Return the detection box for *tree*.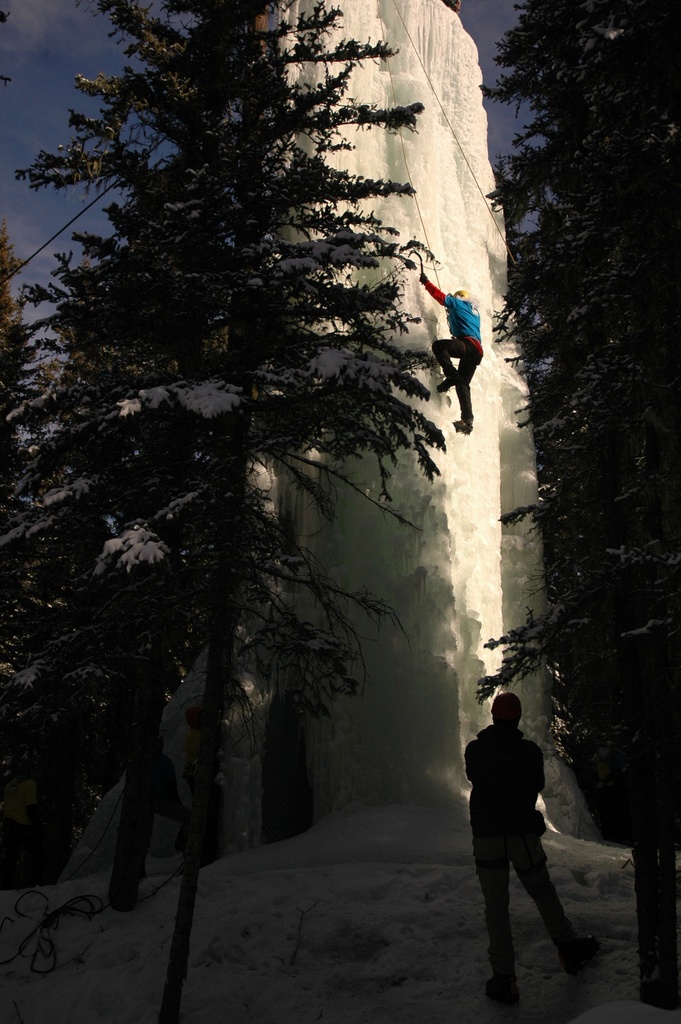
<bbox>476, 0, 680, 1005</bbox>.
